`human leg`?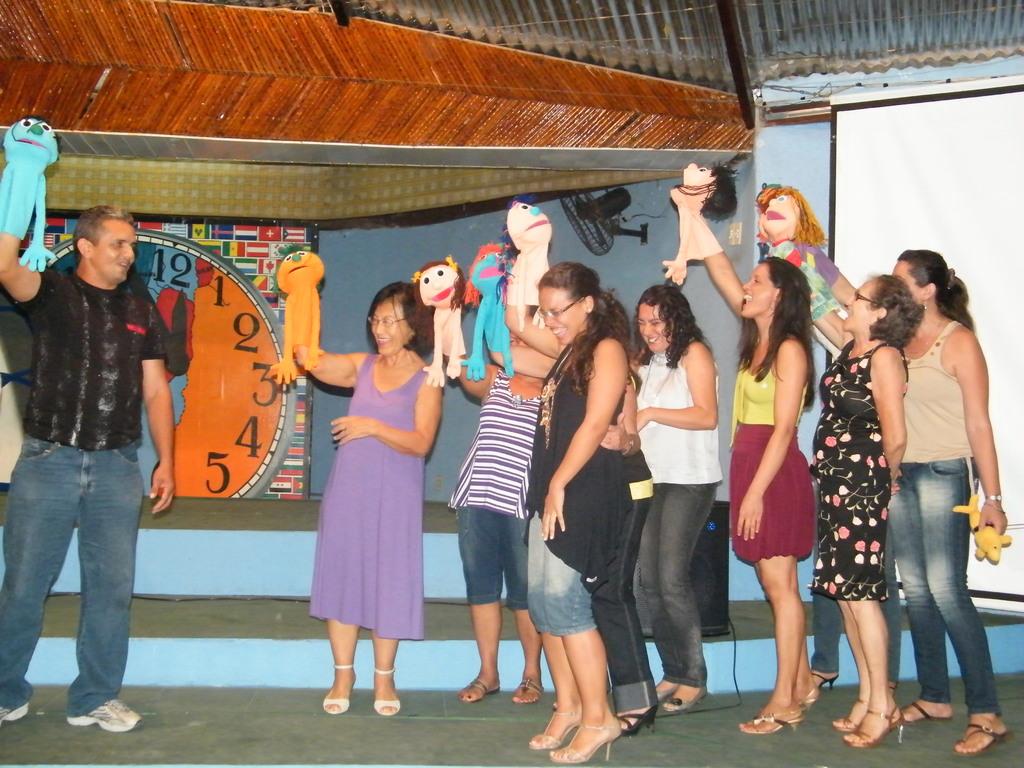
BBox(899, 460, 960, 719)
